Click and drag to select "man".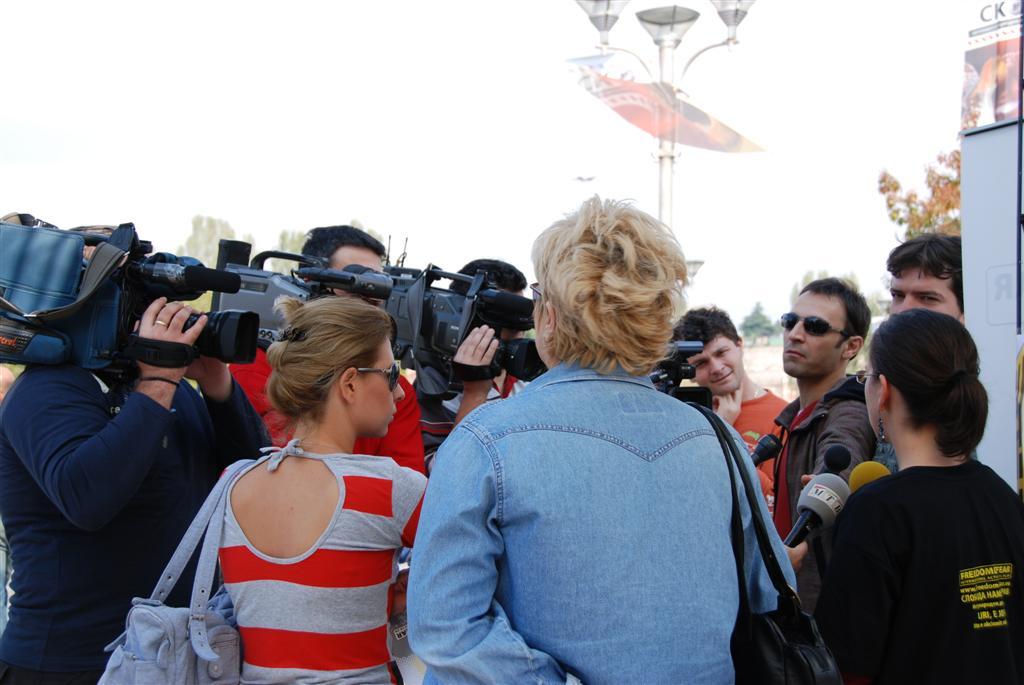
Selection: select_region(658, 308, 812, 575).
